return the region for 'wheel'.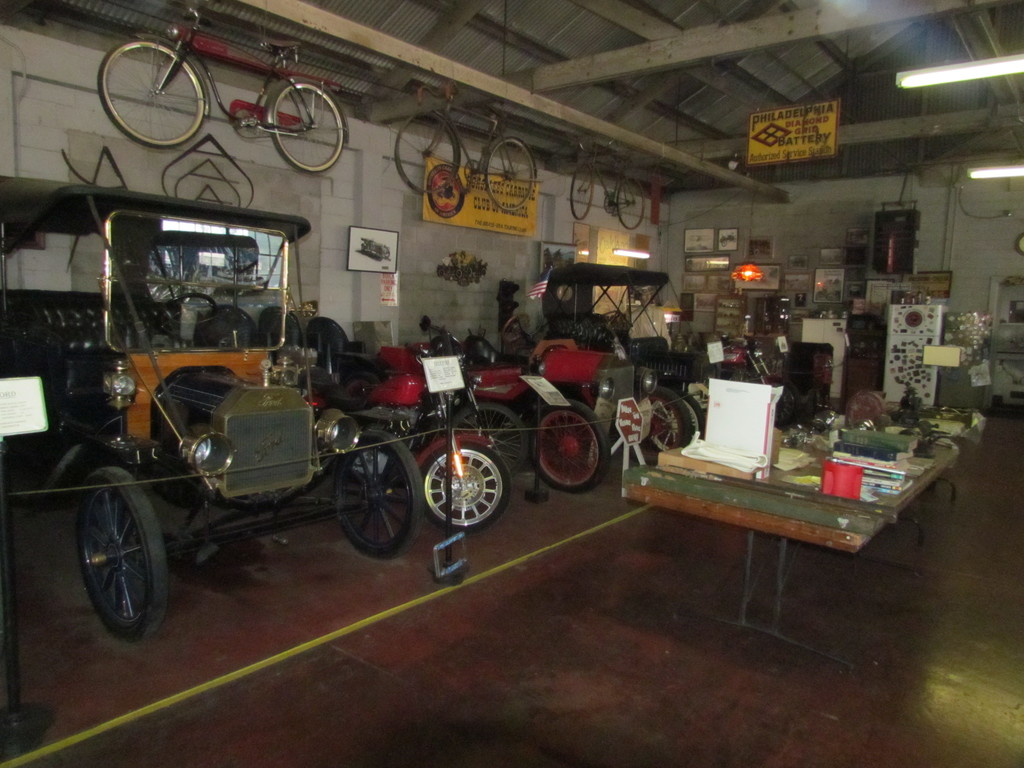
l=643, t=388, r=696, b=452.
